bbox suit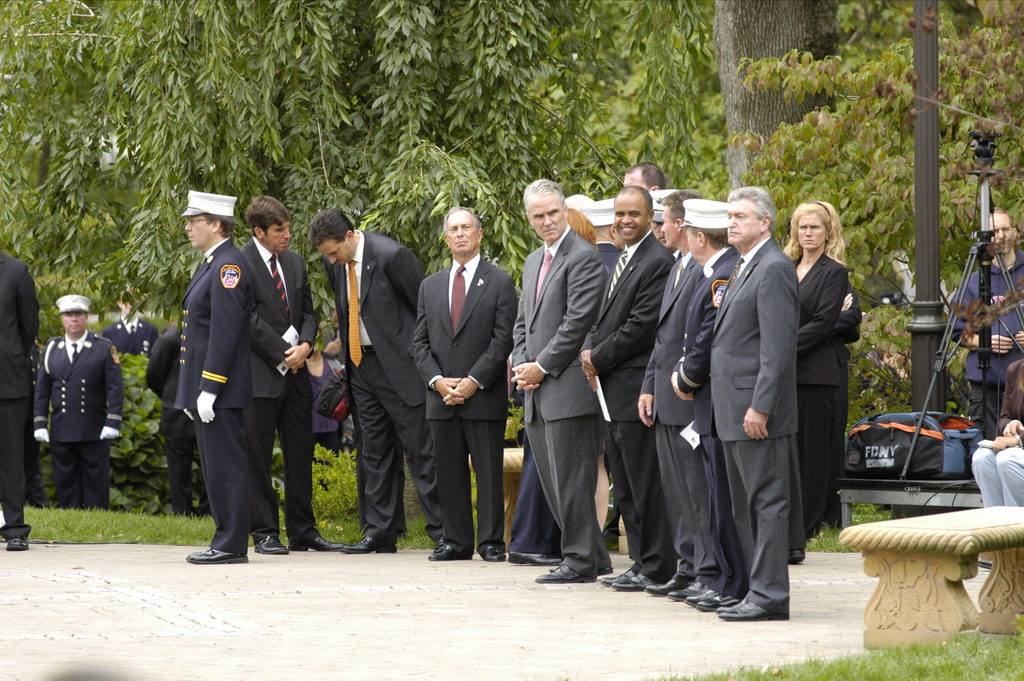
box=[640, 246, 712, 582]
